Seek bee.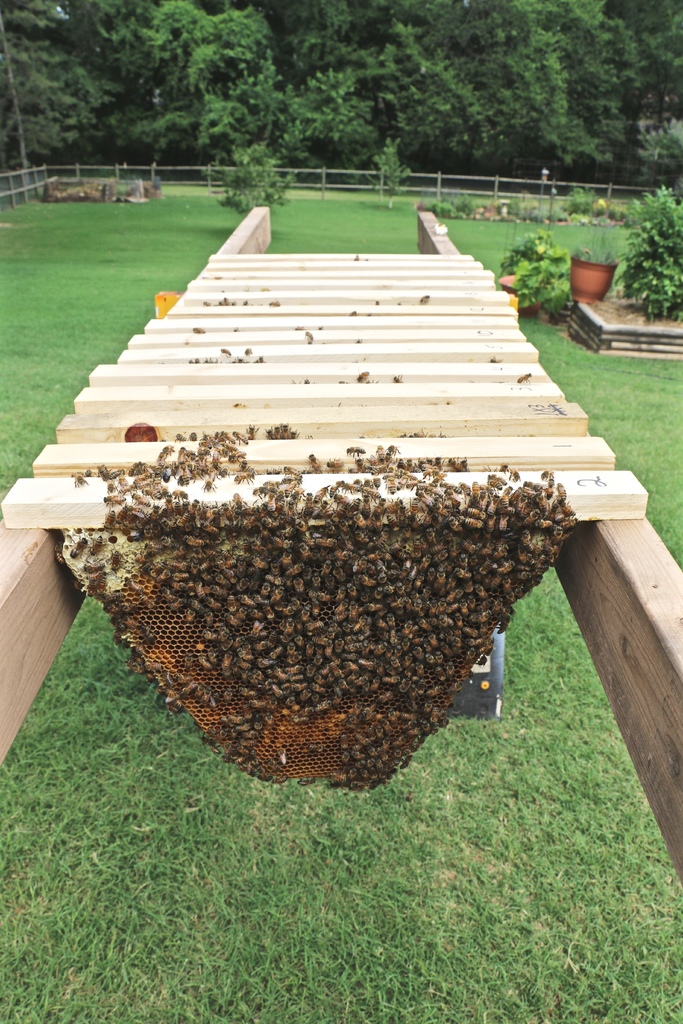
[x1=243, y1=344, x2=255, y2=355].
